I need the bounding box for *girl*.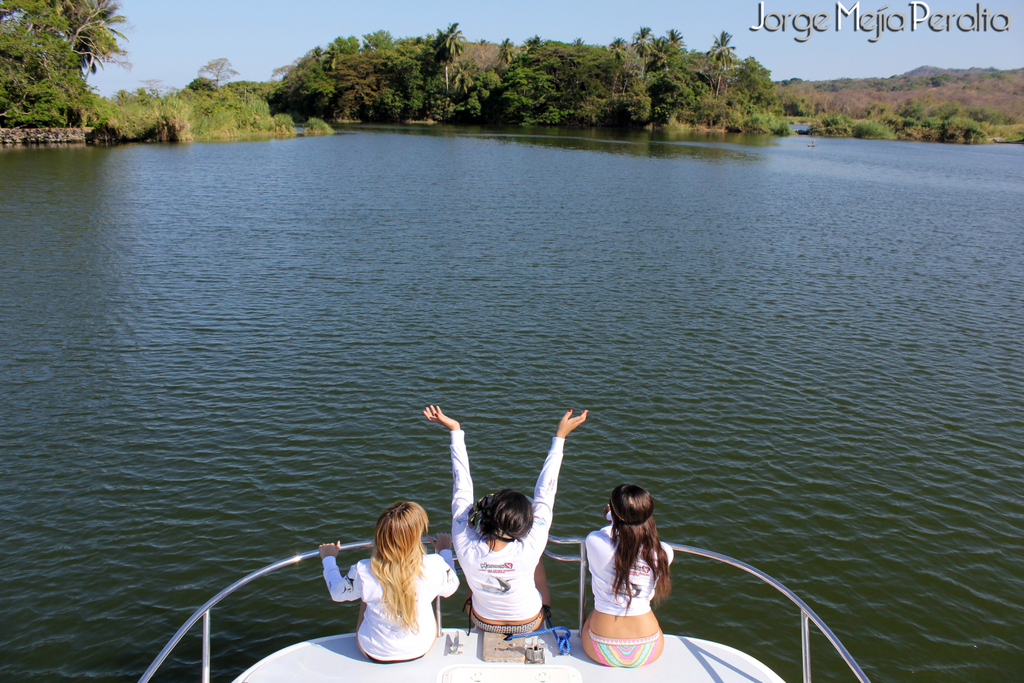
Here it is: (584, 486, 677, 669).
